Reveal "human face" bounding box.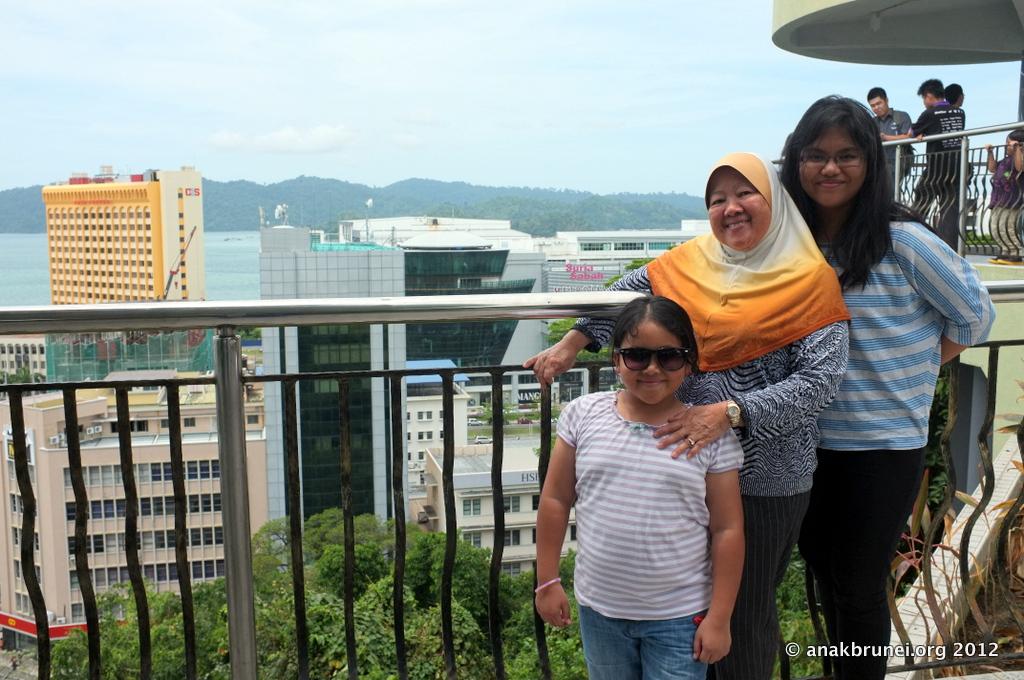
Revealed: (615,322,690,406).
